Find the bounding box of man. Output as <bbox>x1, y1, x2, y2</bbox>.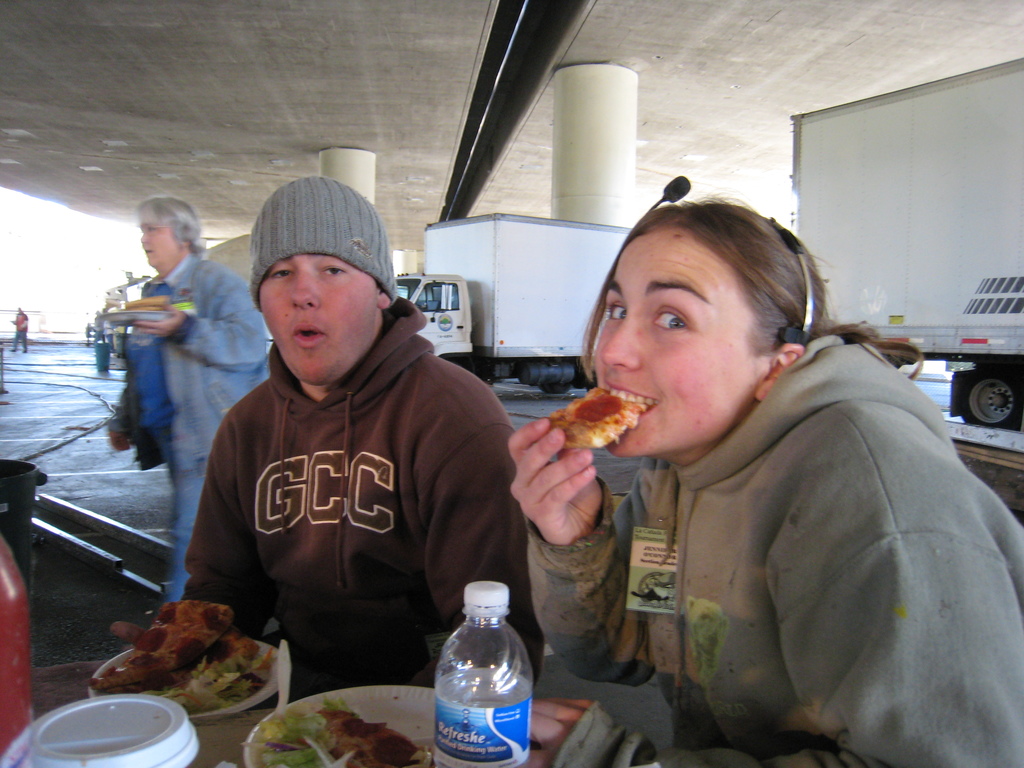
<bbox>104, 181, 549, 707</bbox>.
